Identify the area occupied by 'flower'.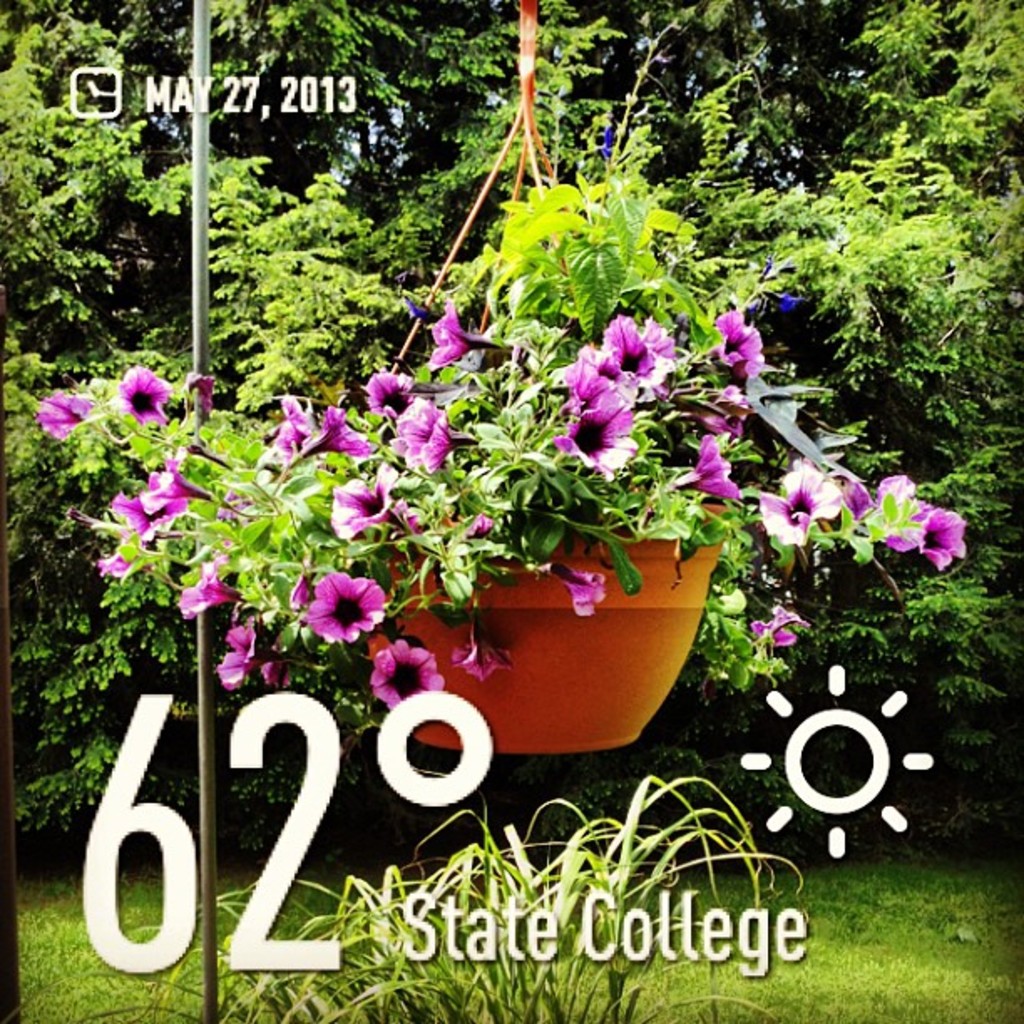
Area: [left=390, top=390, right=477, bottom=474].
